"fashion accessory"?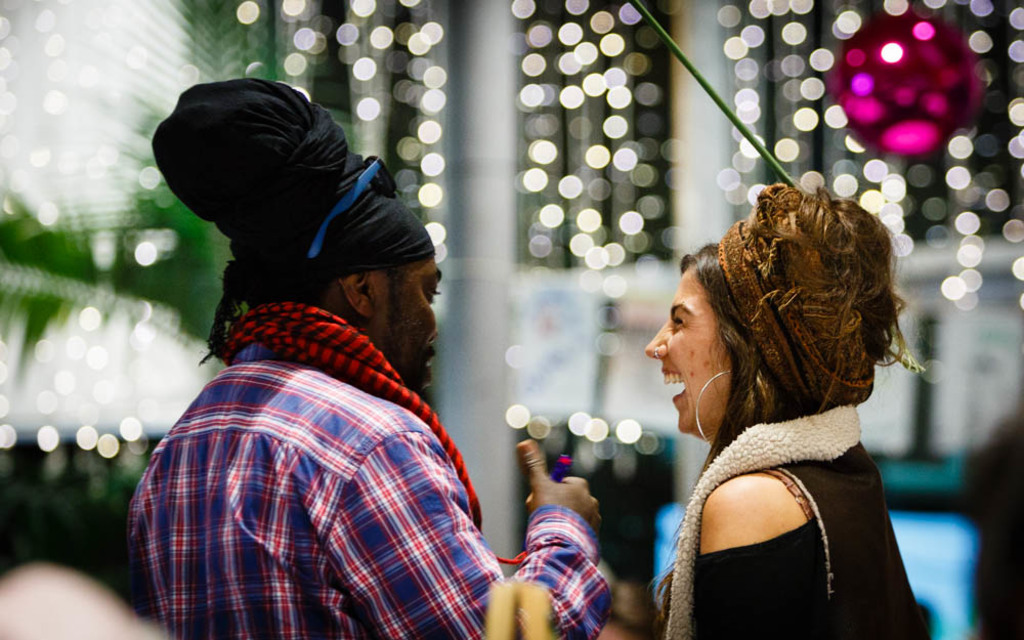
box(690, 368, 734, 454)
